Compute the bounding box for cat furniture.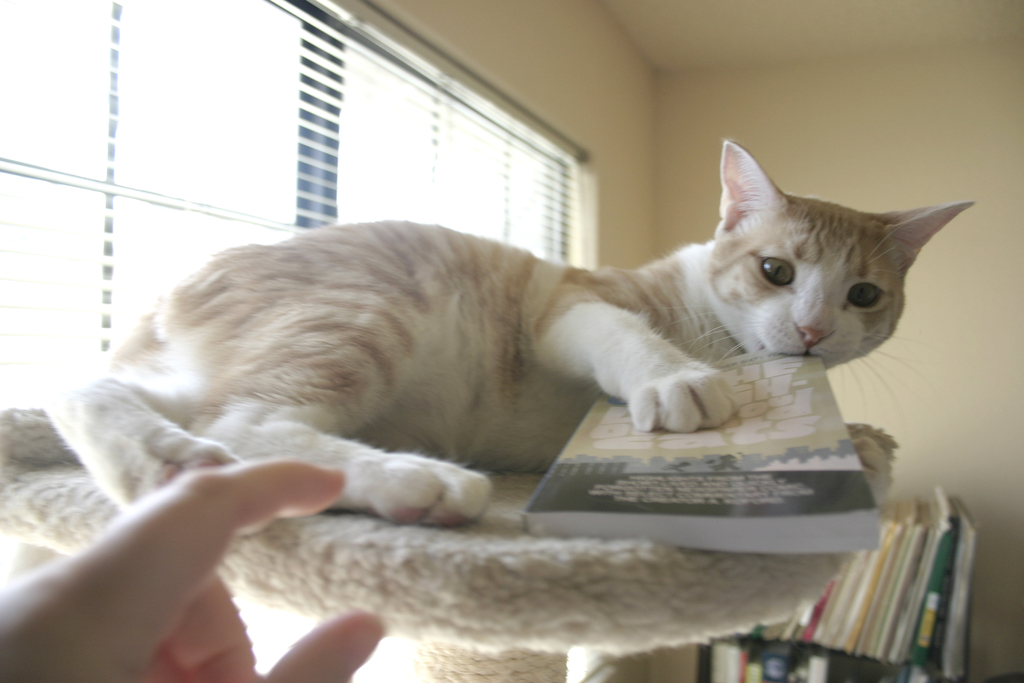
0, 407, 897, 682.
